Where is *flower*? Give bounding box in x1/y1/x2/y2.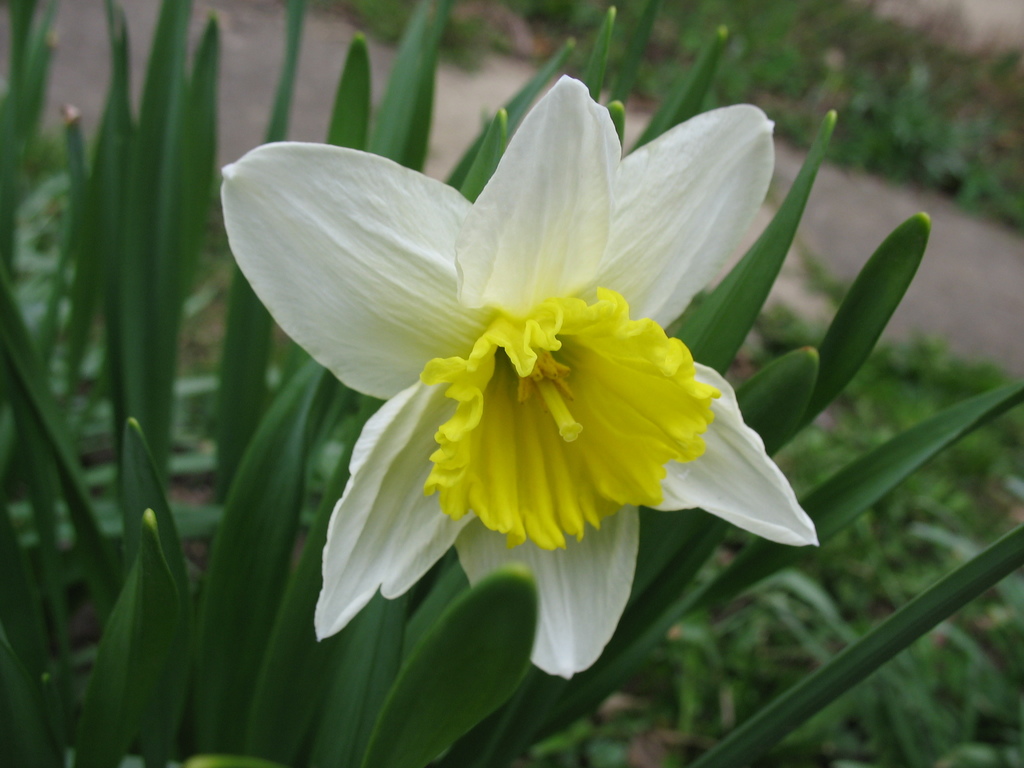
209/63/820/642.
